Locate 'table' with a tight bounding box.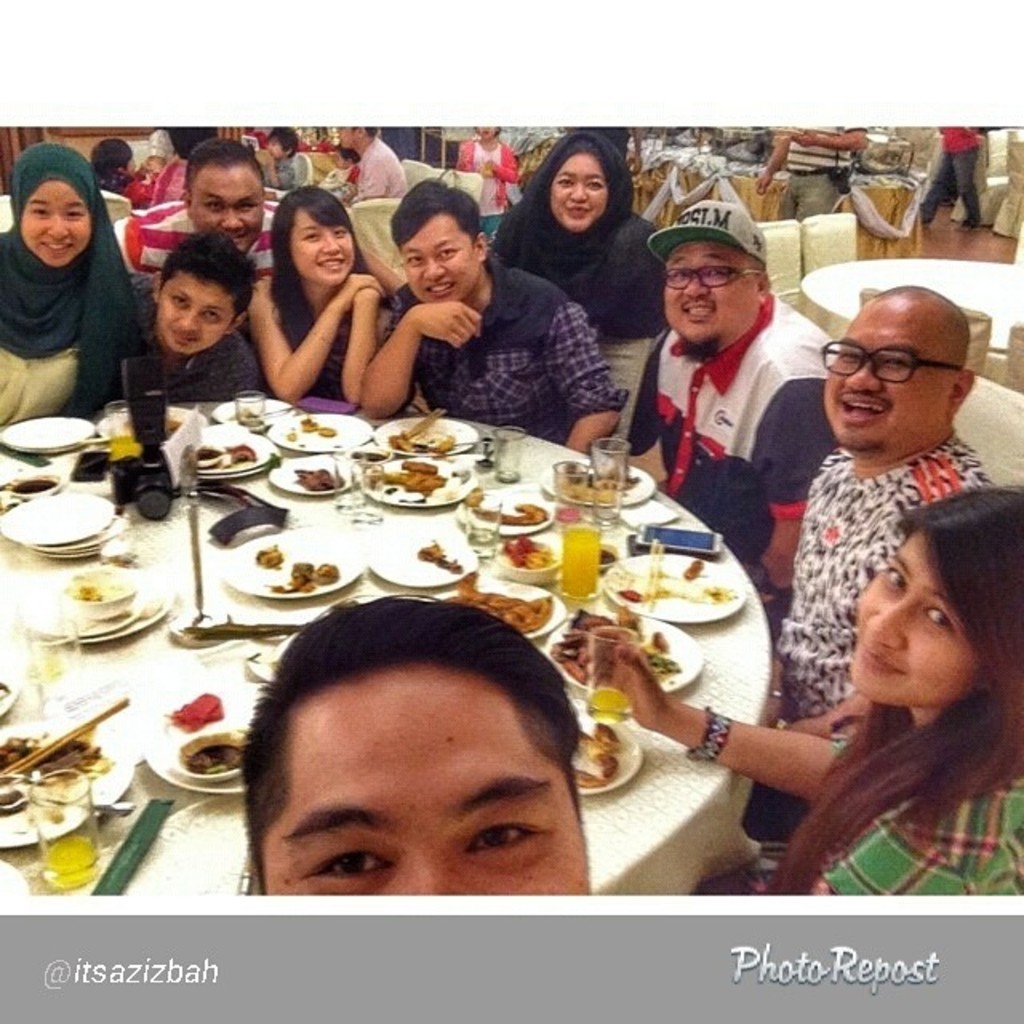
Rect(0, 406, 776, 894).
